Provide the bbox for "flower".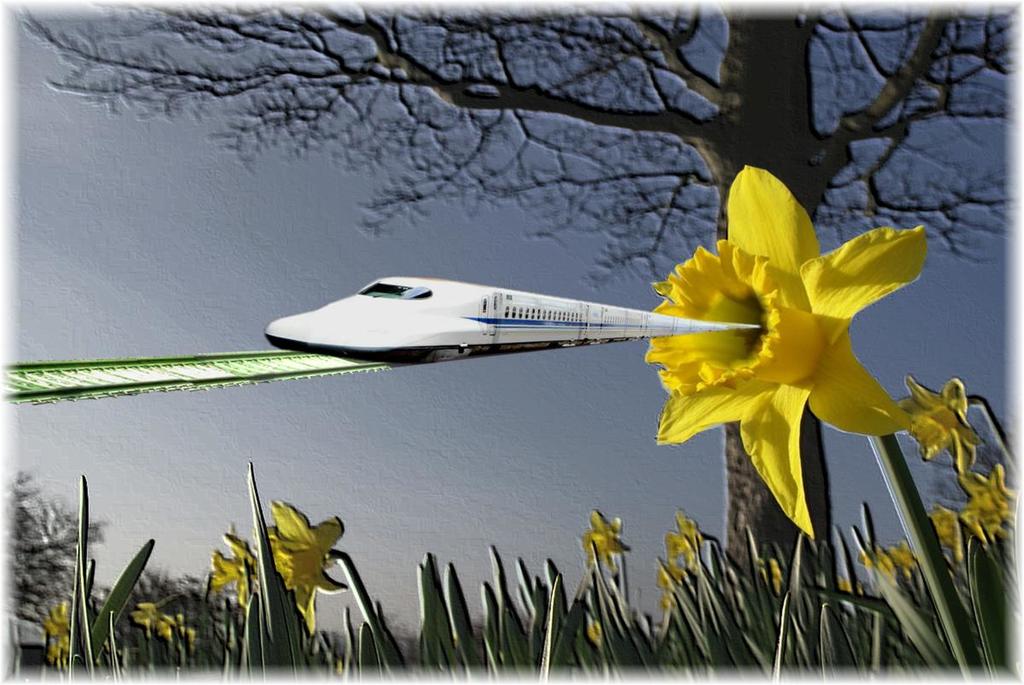
box(835, 572, 864, 595).
